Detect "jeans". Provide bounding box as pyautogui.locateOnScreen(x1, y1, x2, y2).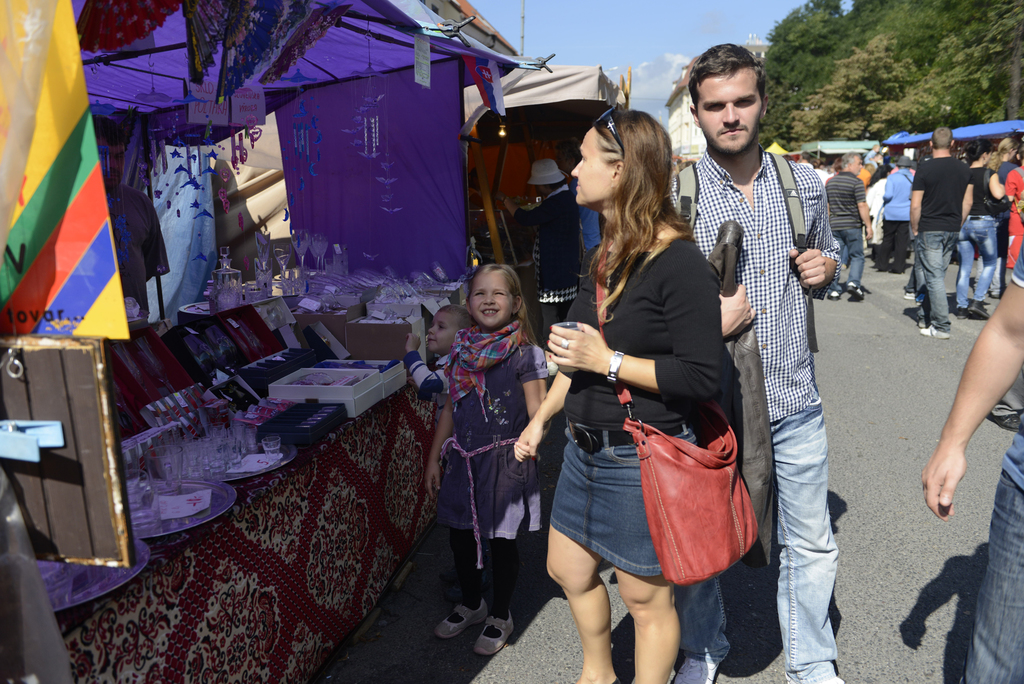
pyautogui.locateOnScreen(836, 225, 865, 291).
